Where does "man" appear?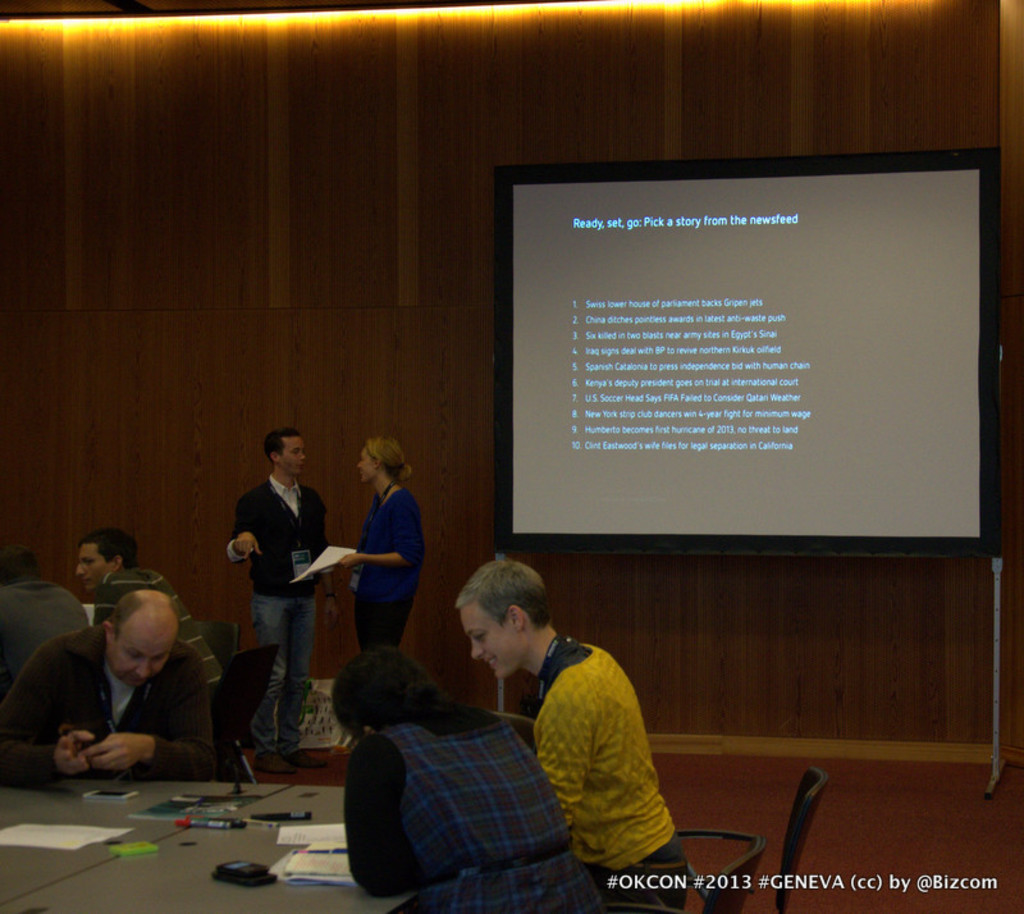
Appears at [0, 589, 232, 790].
